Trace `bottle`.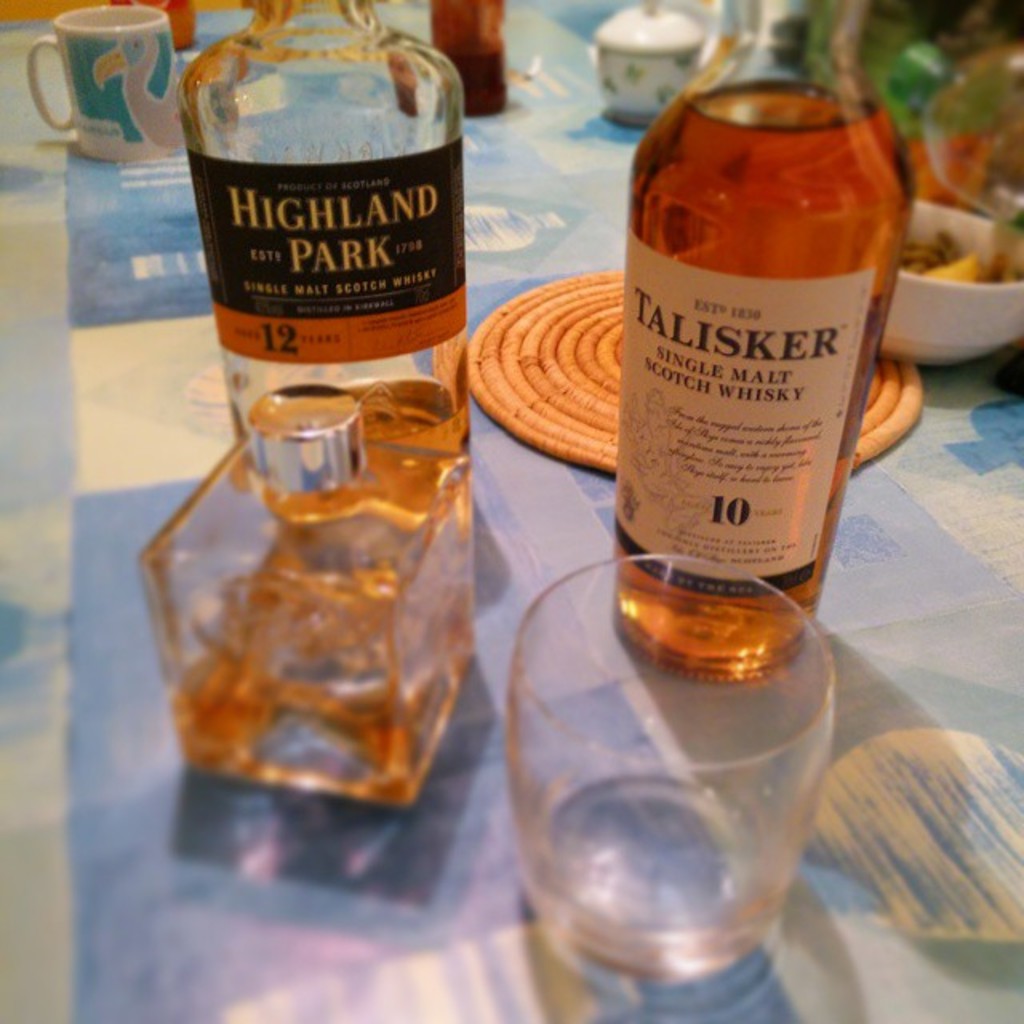
Traced to bbox=[586, 0, 915, 678].
